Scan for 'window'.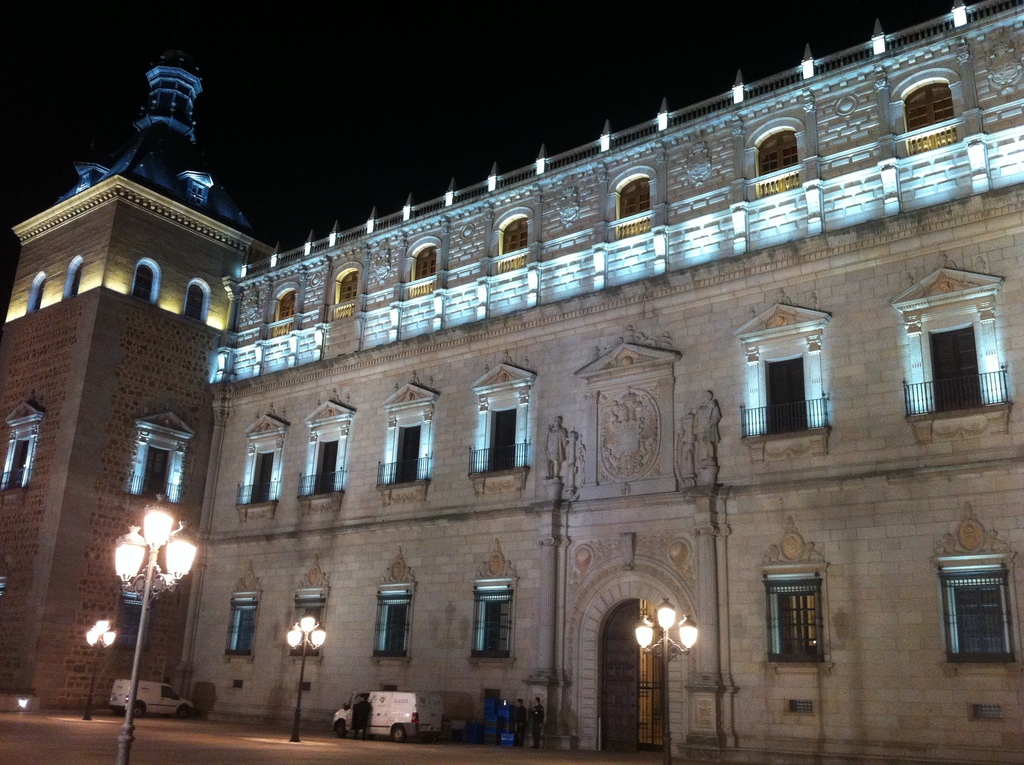
Scan result: 469:592:513:657.
